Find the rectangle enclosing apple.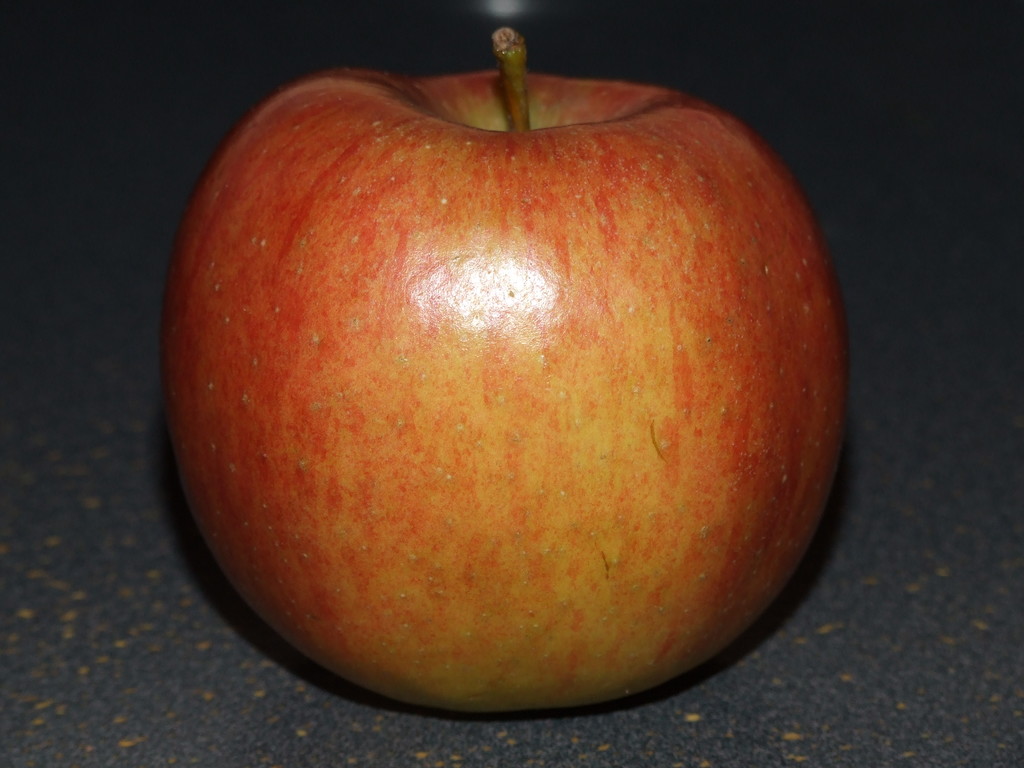
detection(127, 7, 843, 717).
